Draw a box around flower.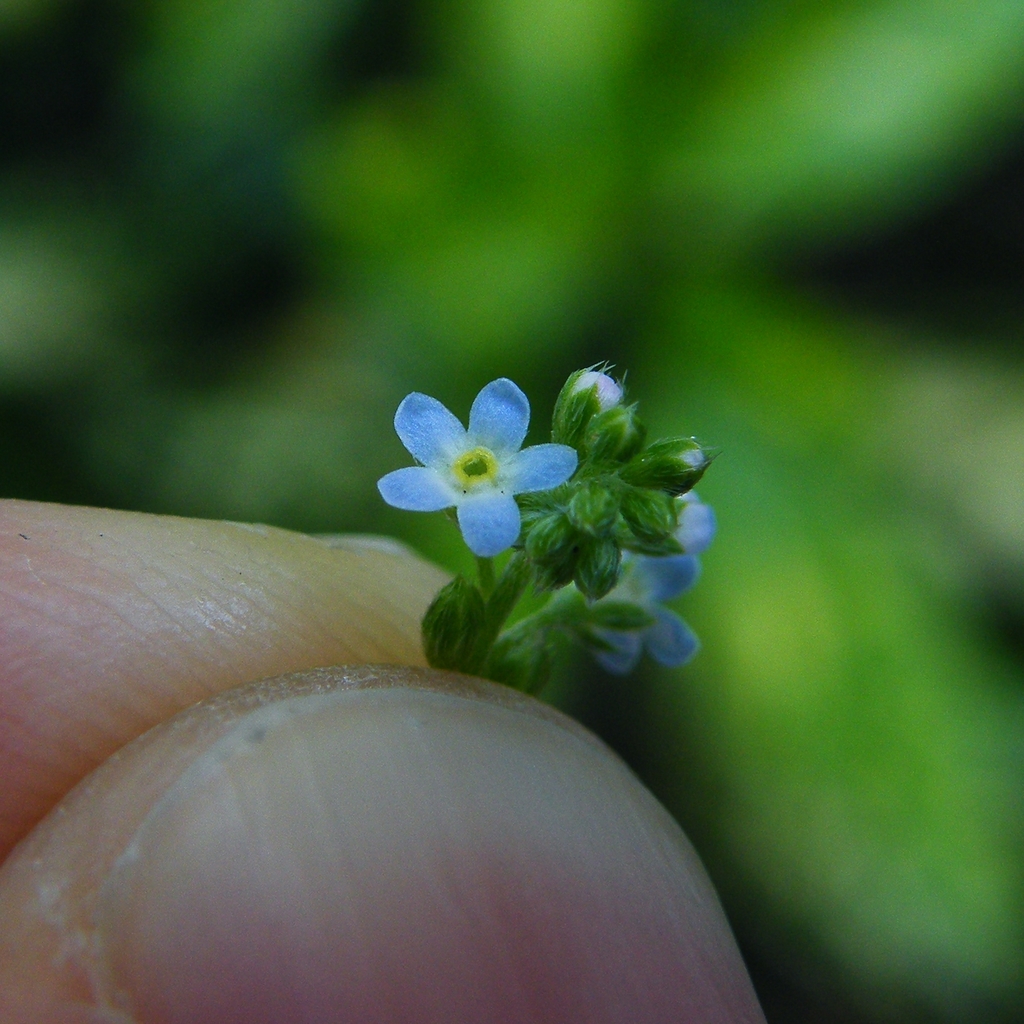
bbox=[591, 489, 715, 678].
